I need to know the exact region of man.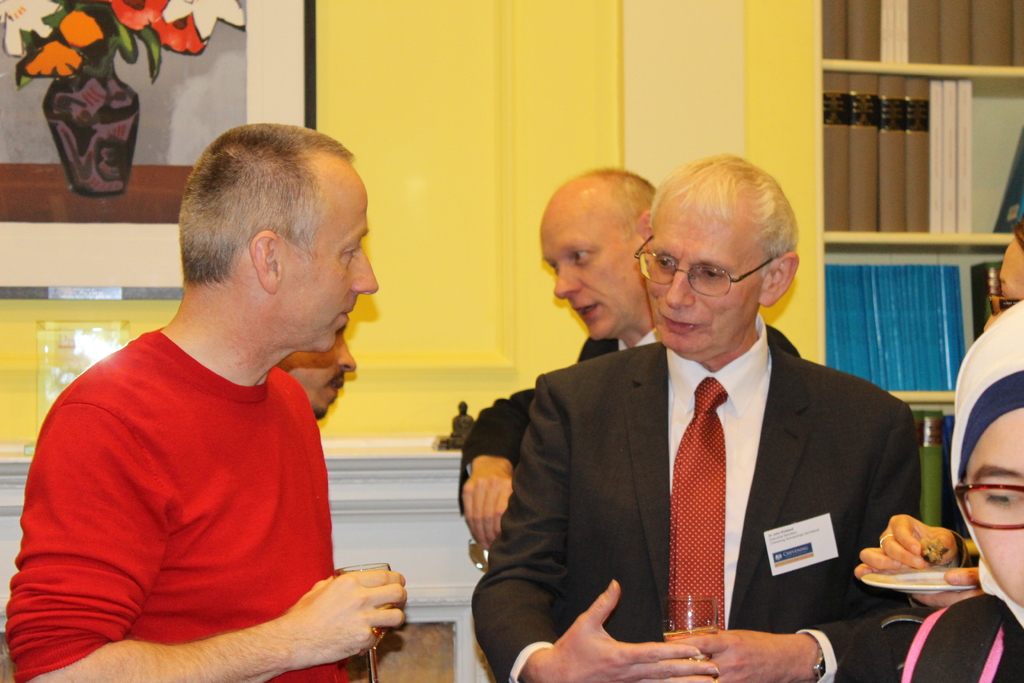
Region: rect(472, 151, 927, 682).
